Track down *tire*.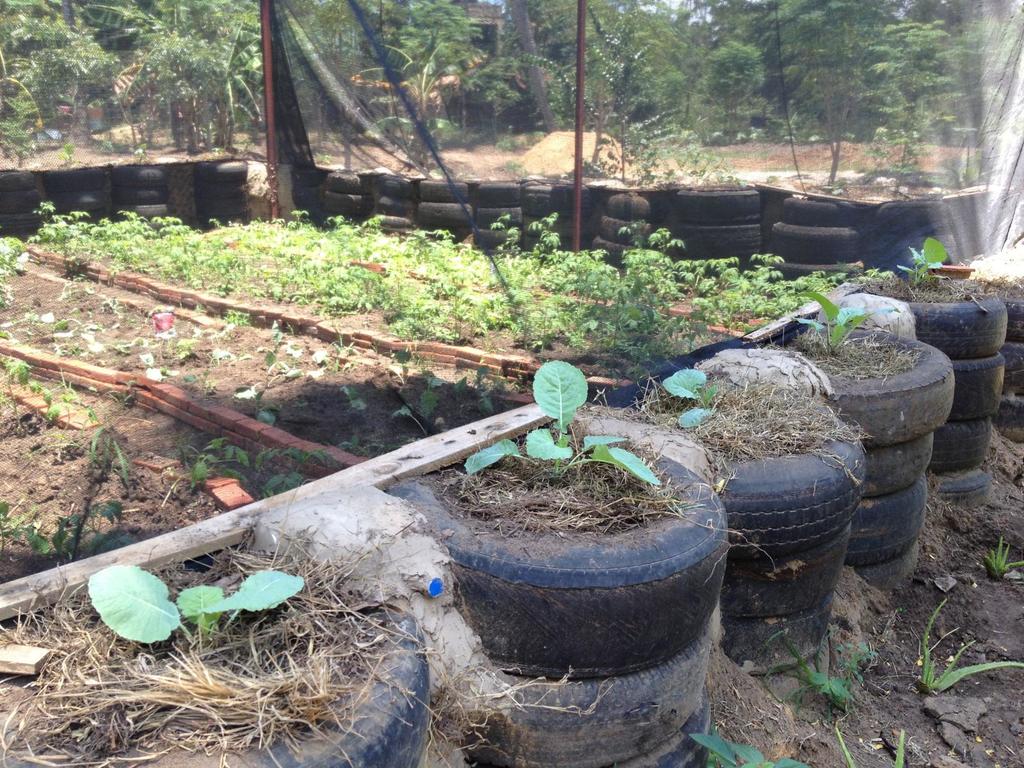
Tracked to 930 421 988 468.
